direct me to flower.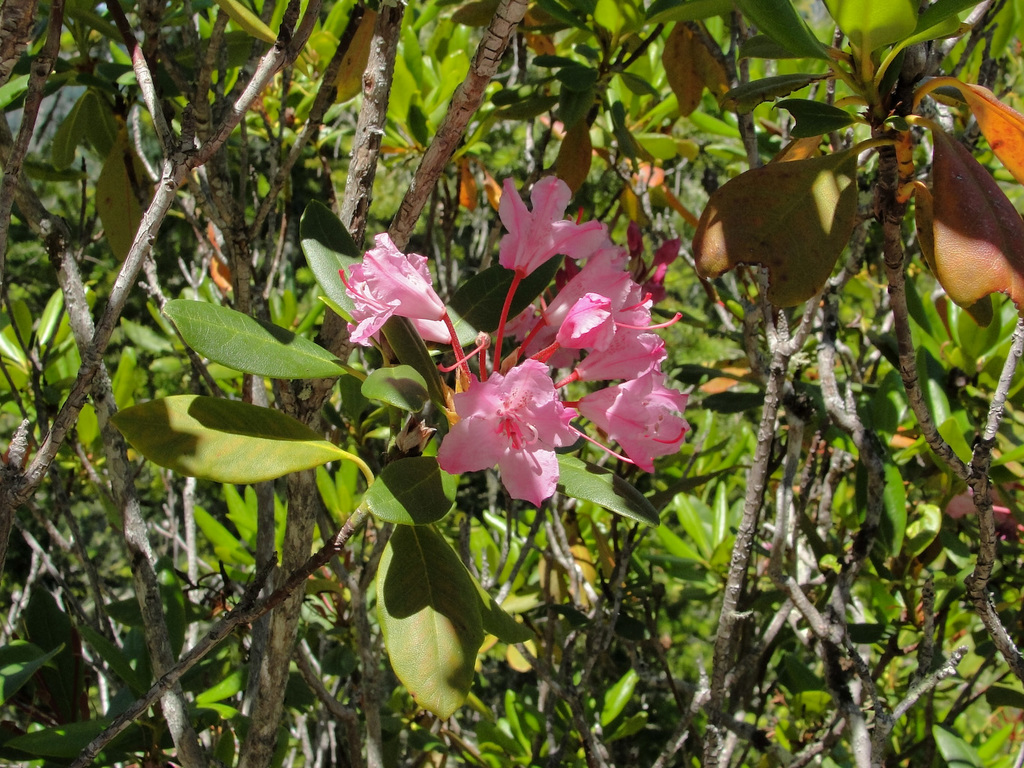
Direction: Rect(557, 288, 608, 352).
